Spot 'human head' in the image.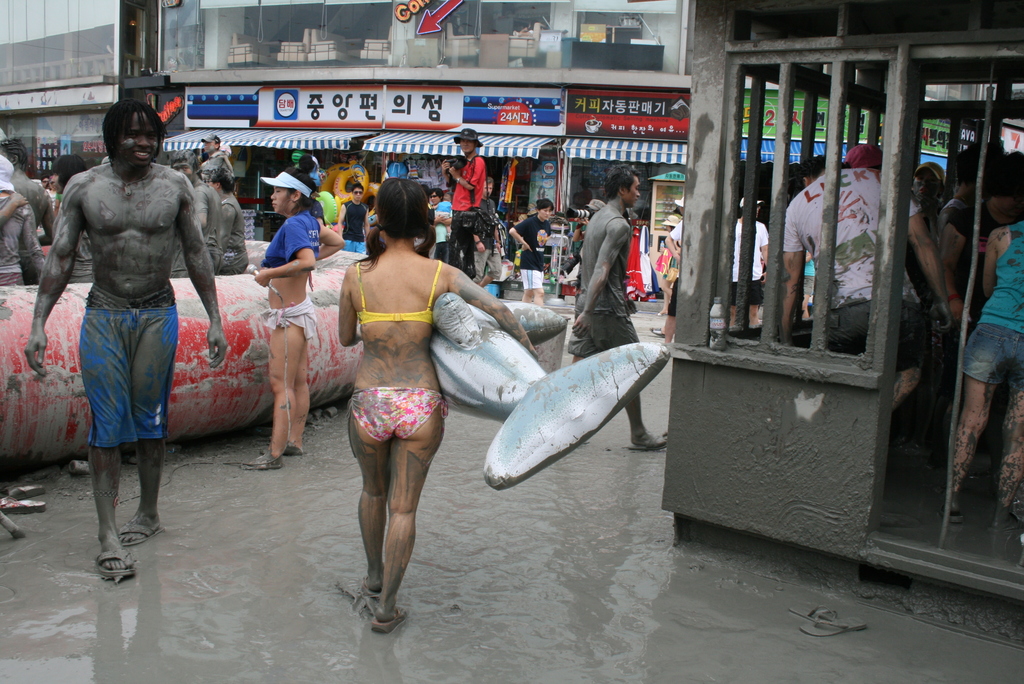
'human head' found at bbox=[988, 153, 1023, 202].
